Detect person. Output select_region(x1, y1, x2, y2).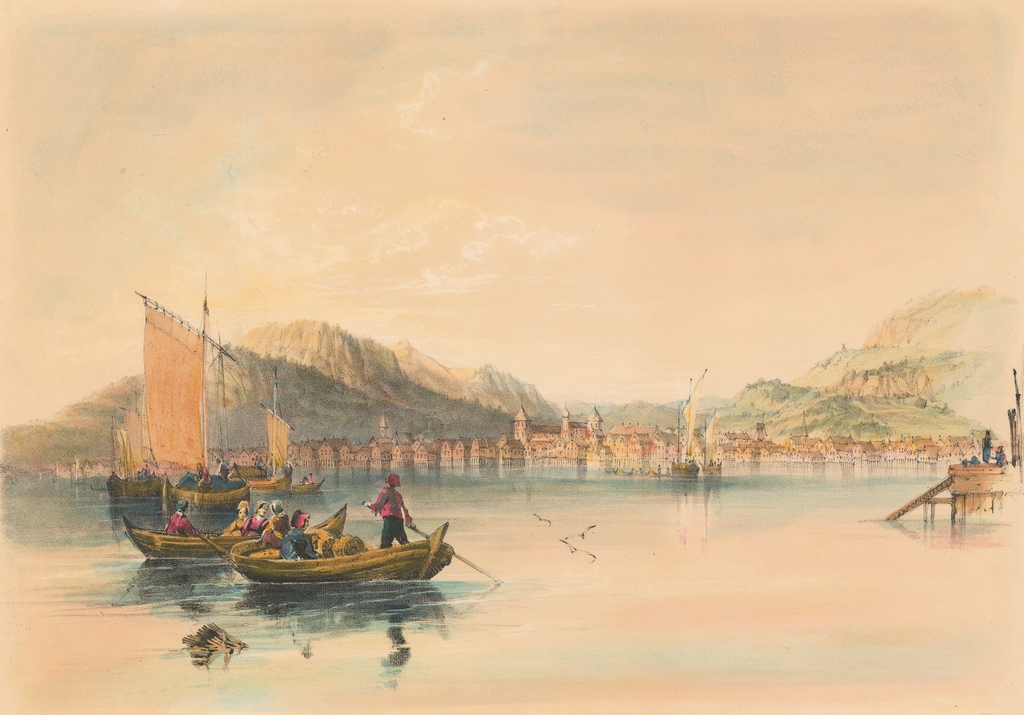
select_region(260, 499, 293, 550).
